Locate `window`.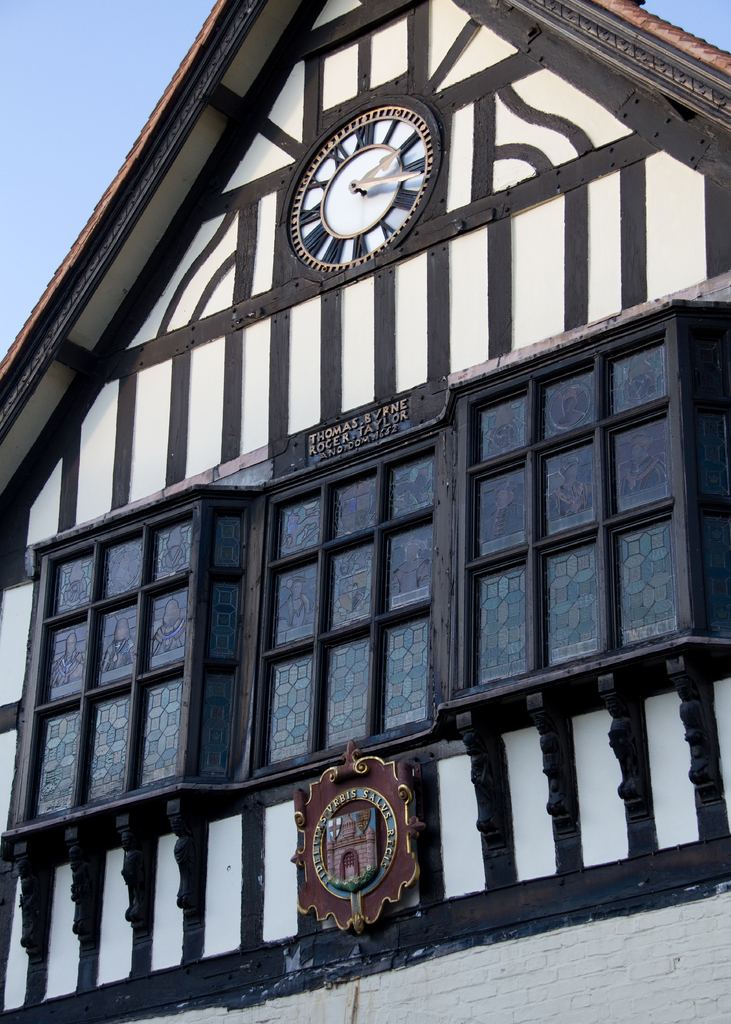
Bounding box: {"left": 236, "top": 420, "right": 453, "bottom": 783}.
